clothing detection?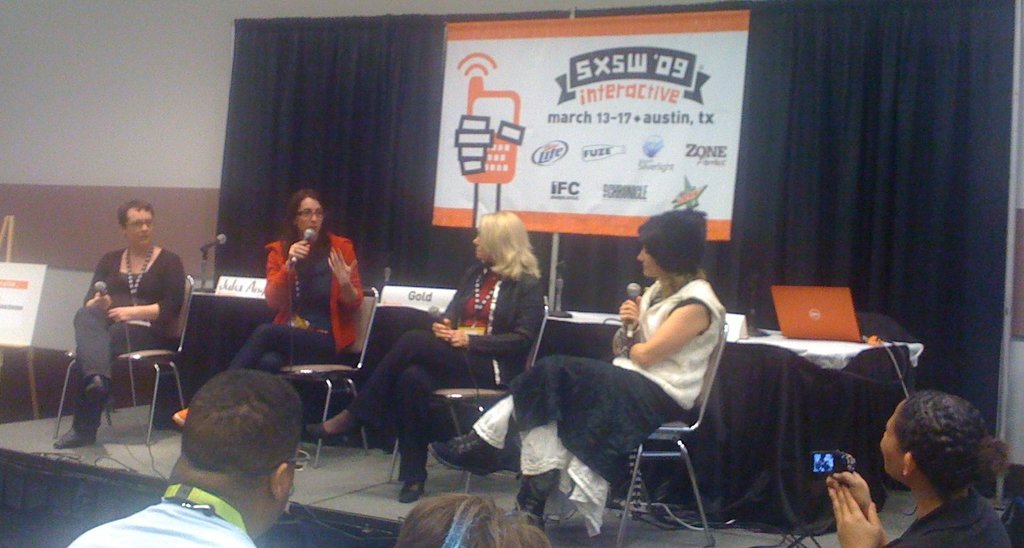
rect(464, 276, 724, 541)
